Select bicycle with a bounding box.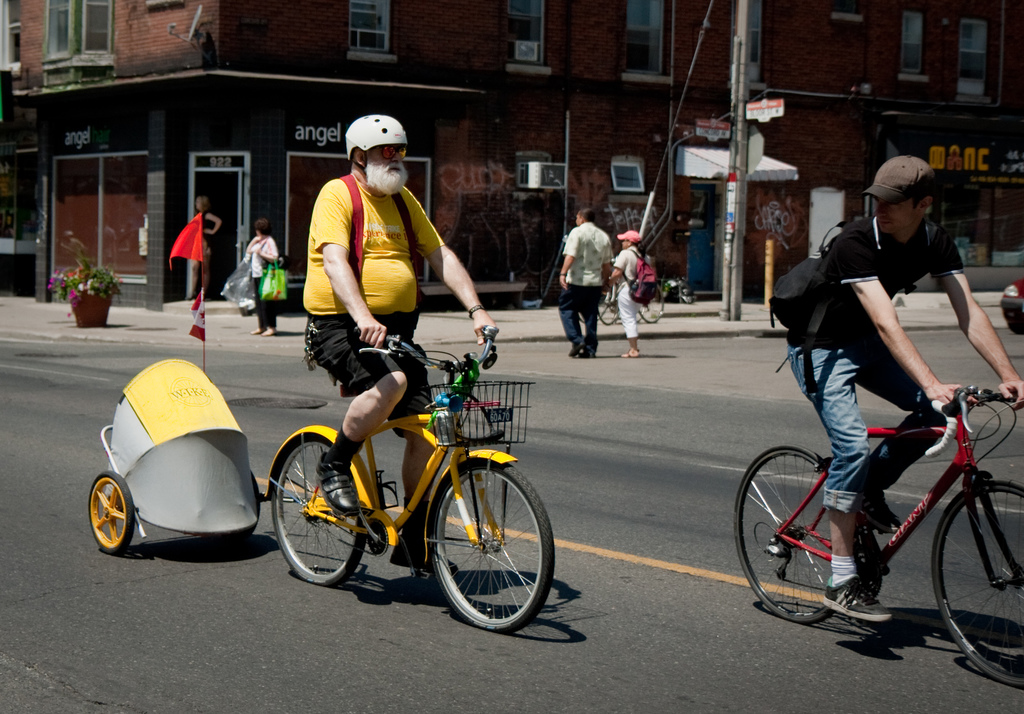
[left=262, top=321, right=559, bottom=636].
